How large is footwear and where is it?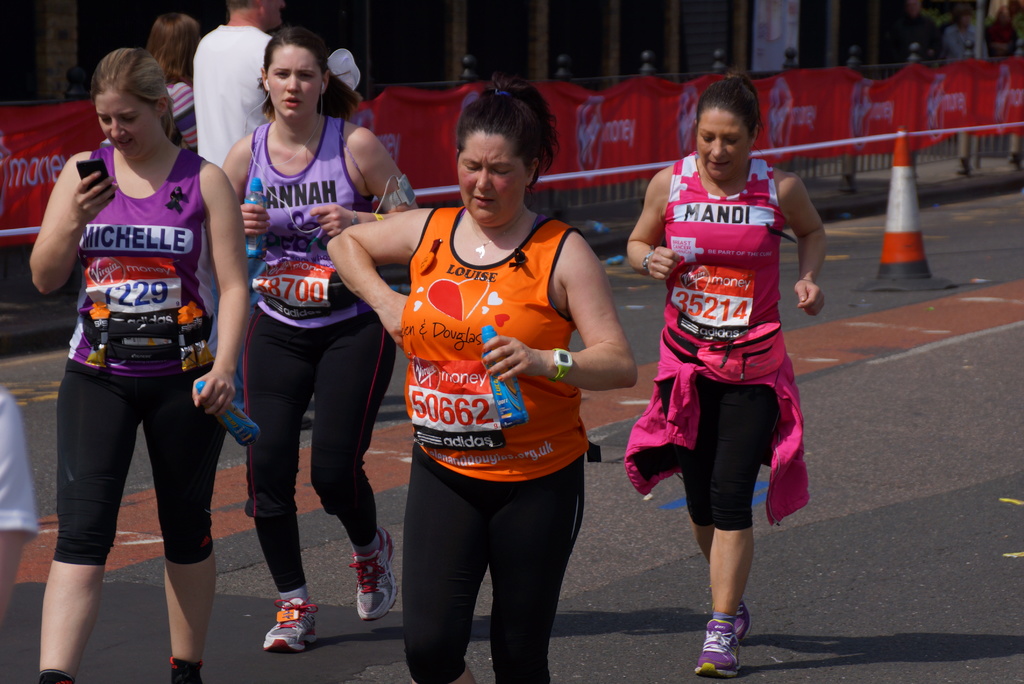
Bounding box: bbox=(298, 412, 312, 434).
